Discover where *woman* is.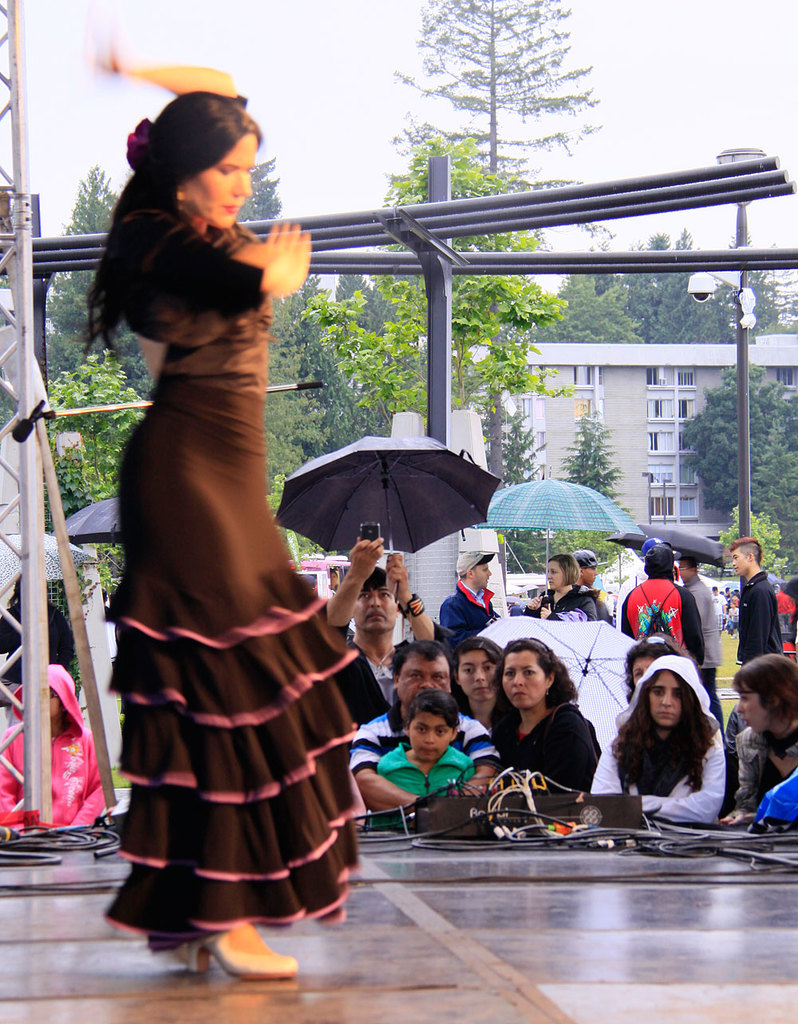
Discovered at (left=90, top=105, right=365, bottom=986).
